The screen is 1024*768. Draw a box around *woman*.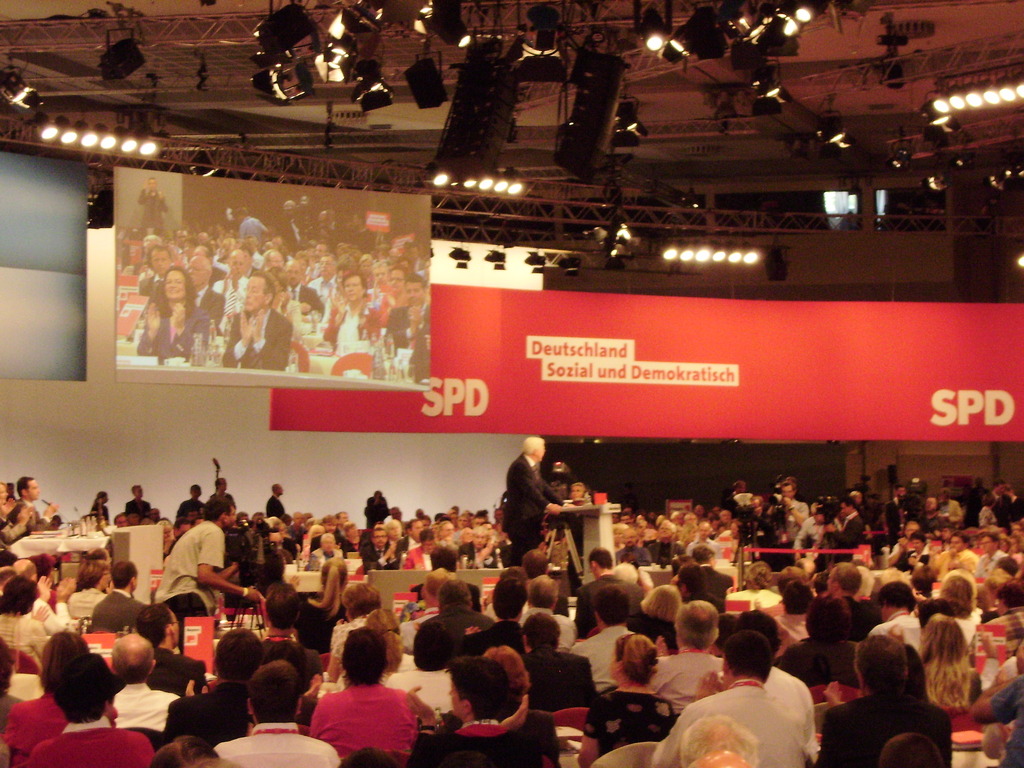
{"left": 0, "top": 578, "right": 47, "bottom": 663}.
